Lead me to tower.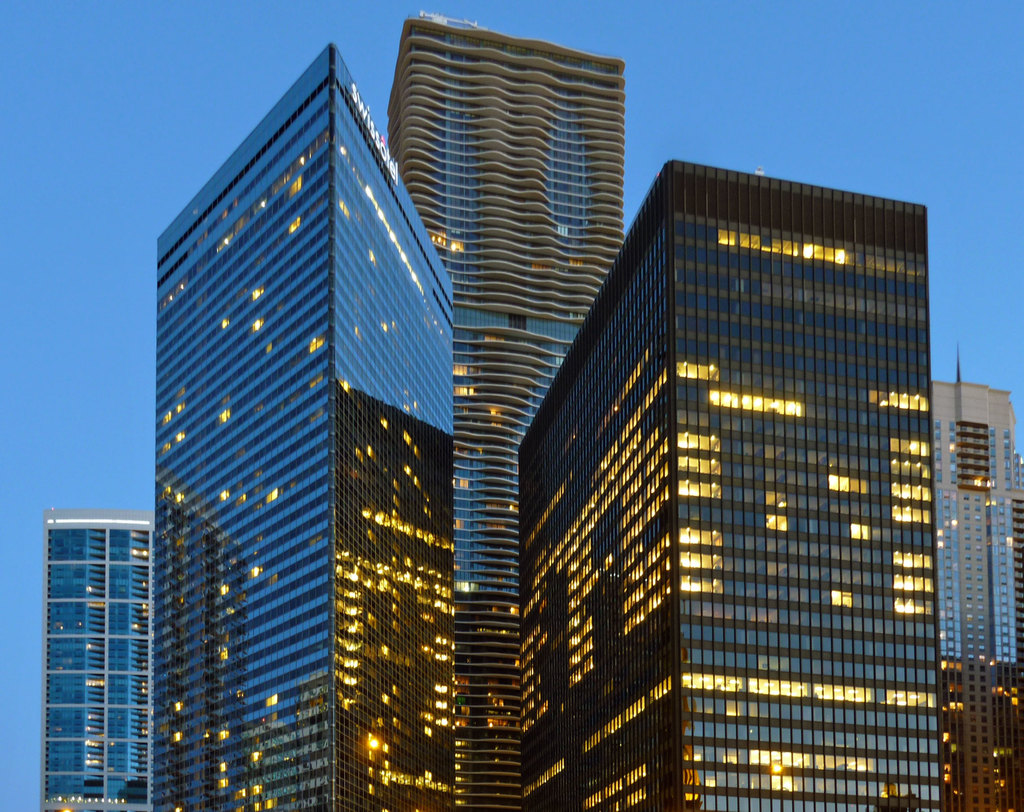
Lead to bbox=[390, 23, 626, 808].
